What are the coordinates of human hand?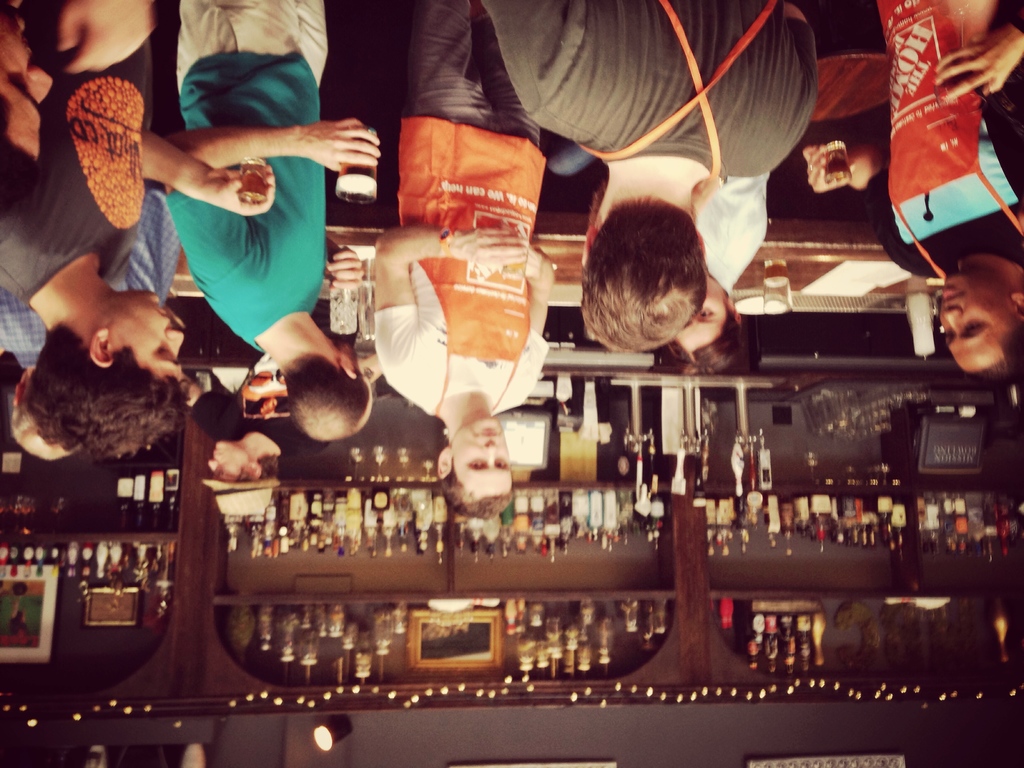
Rect(931, 29, 1023, 104).
